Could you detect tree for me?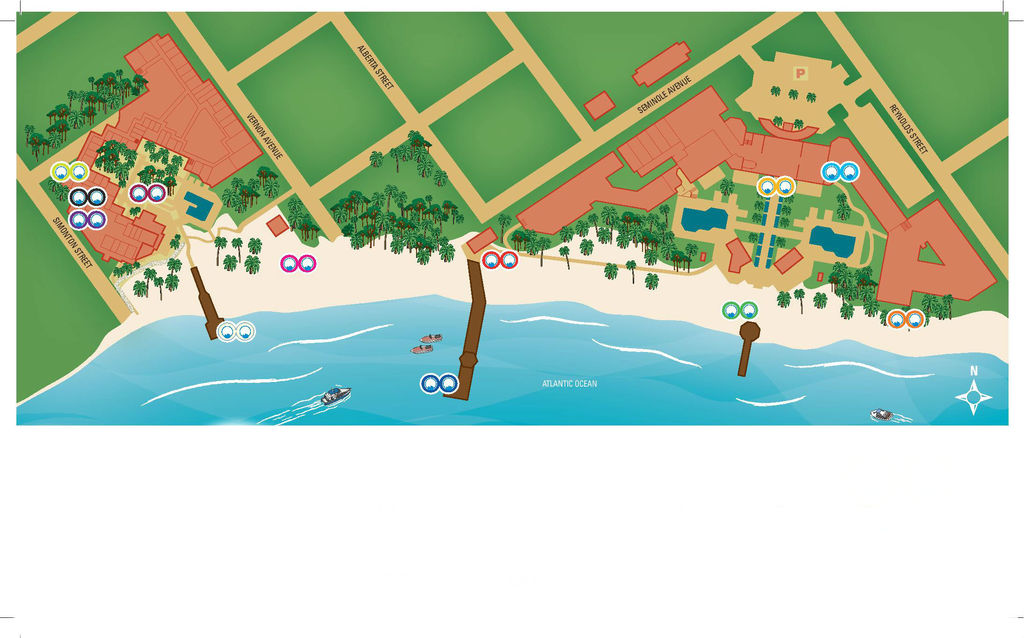
Detection result: 573 240 595 256.
